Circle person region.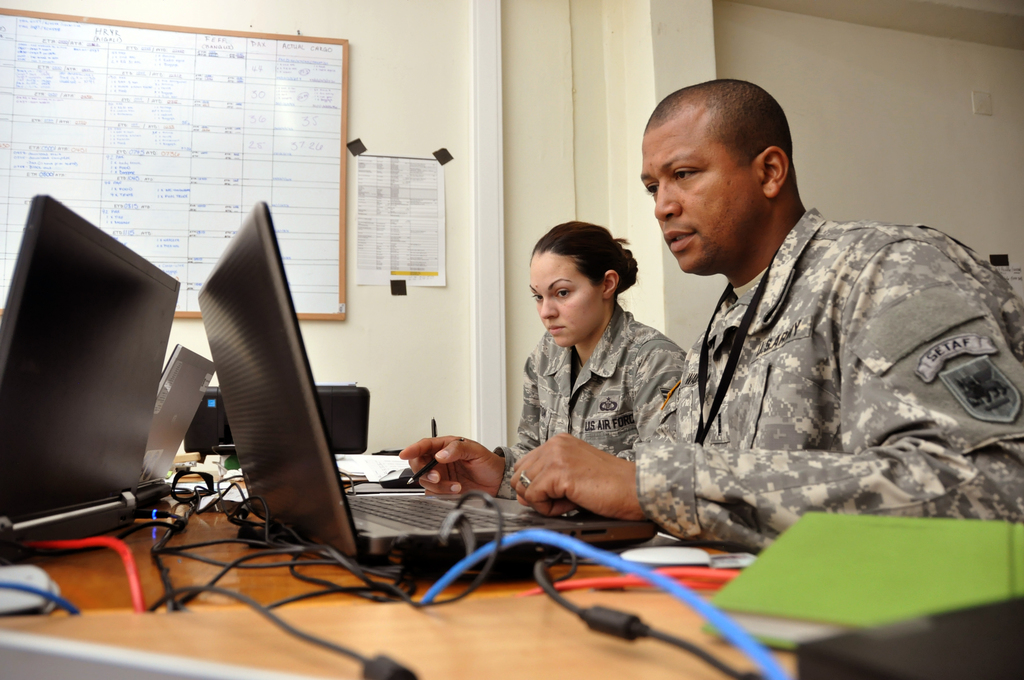
Region: bbox(603, 73, 990, 585).
